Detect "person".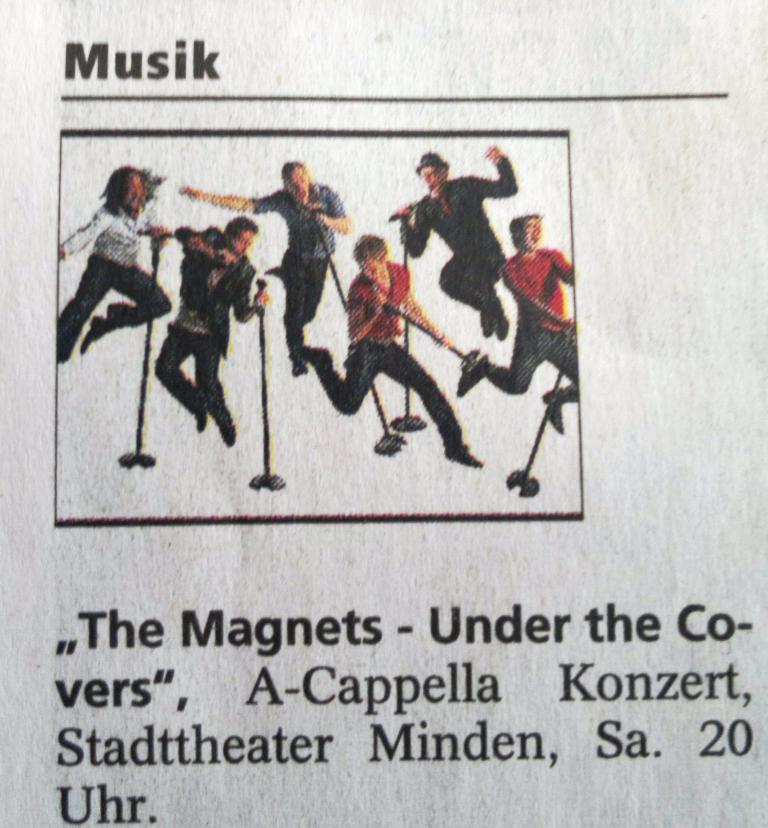
Detected at select_region(181, 159, 349, 374).
